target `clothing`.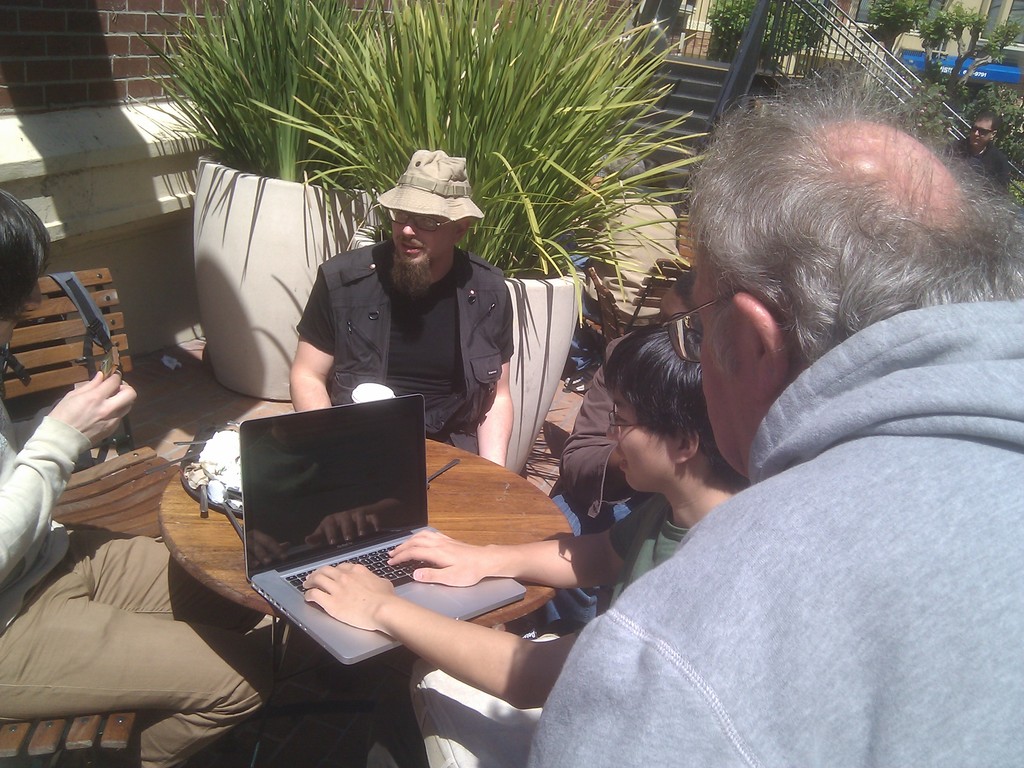
Target region: crop(0, 534, 272, 762).
